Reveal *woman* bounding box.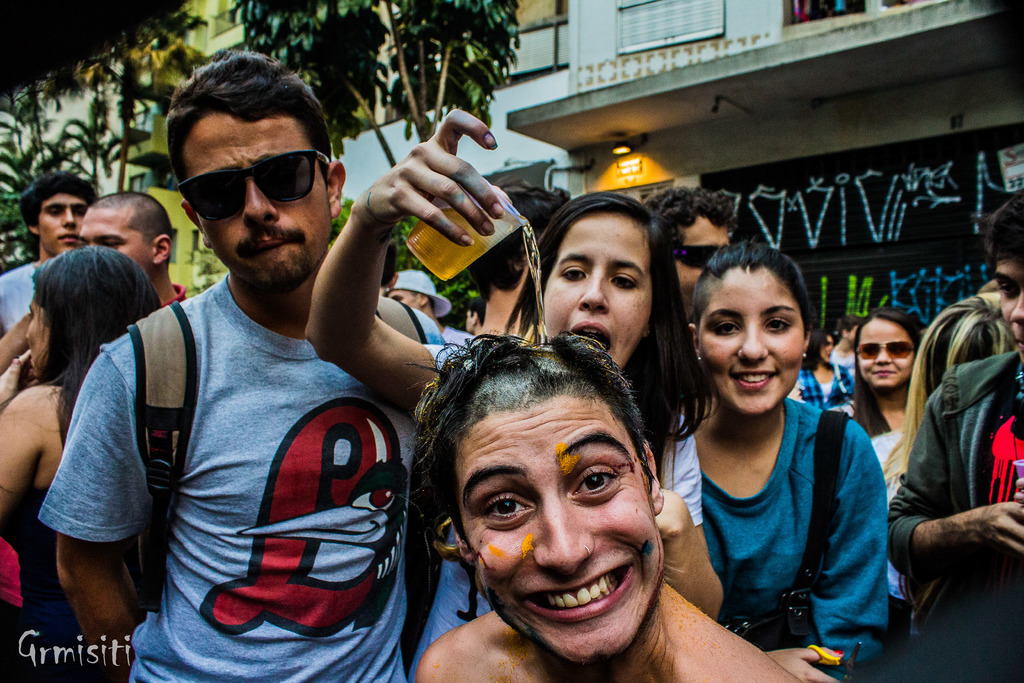
Revealed: <bbox>0, 246, 162, 646</bbox>.
